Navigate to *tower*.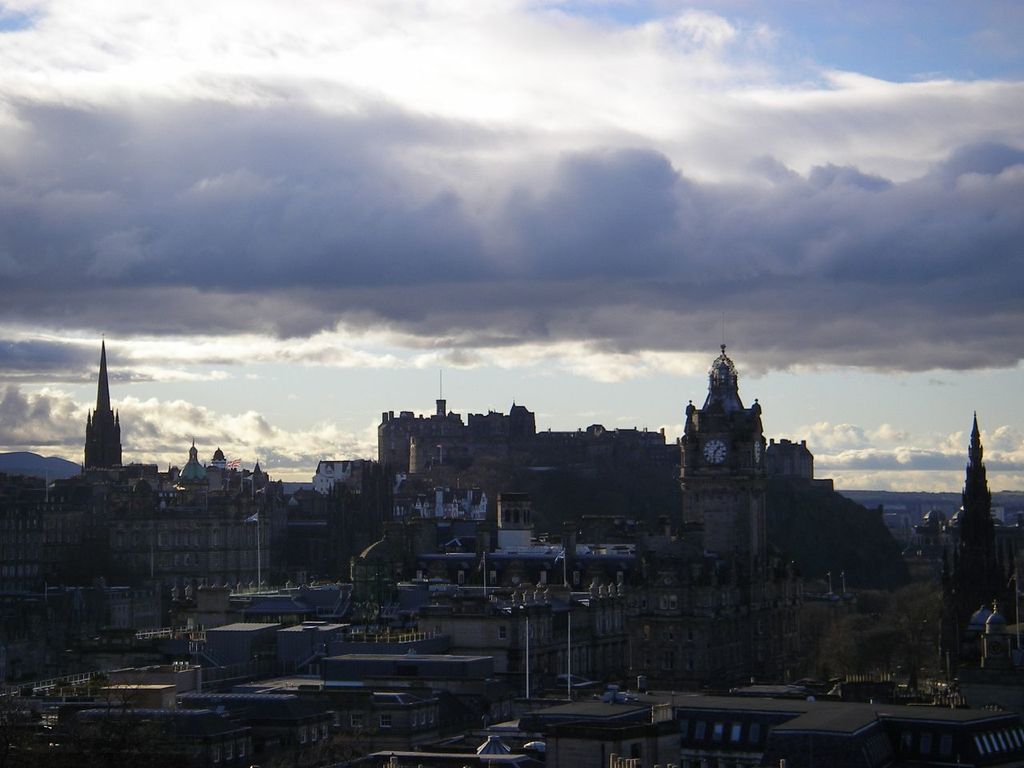
Navigation target: rect(672, 334, 762, 586).
